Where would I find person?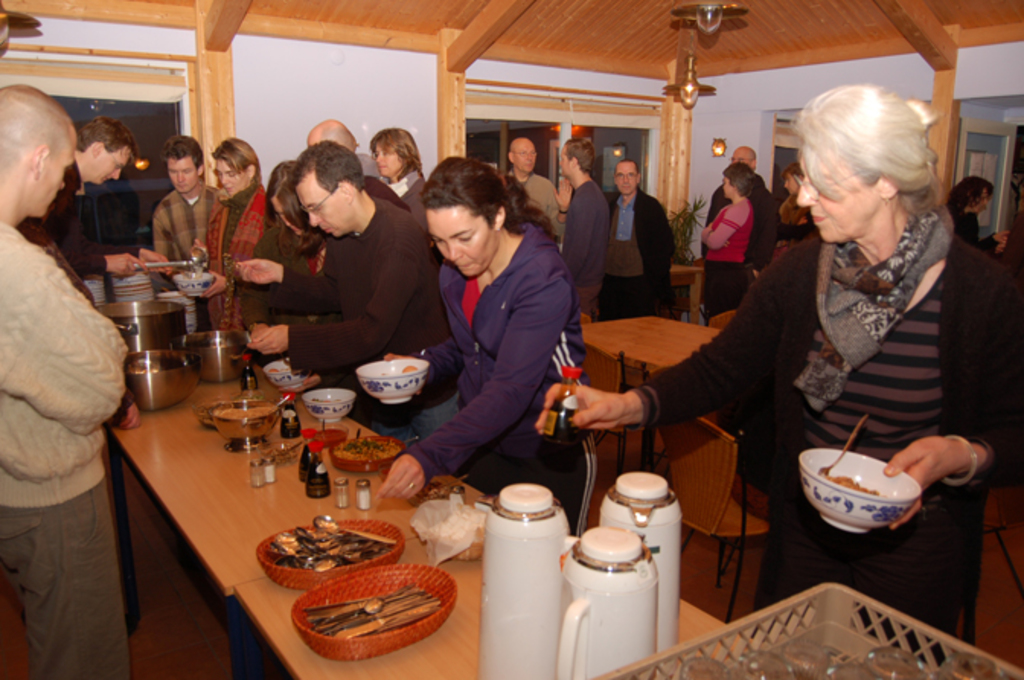
At 707,75,995,575.
